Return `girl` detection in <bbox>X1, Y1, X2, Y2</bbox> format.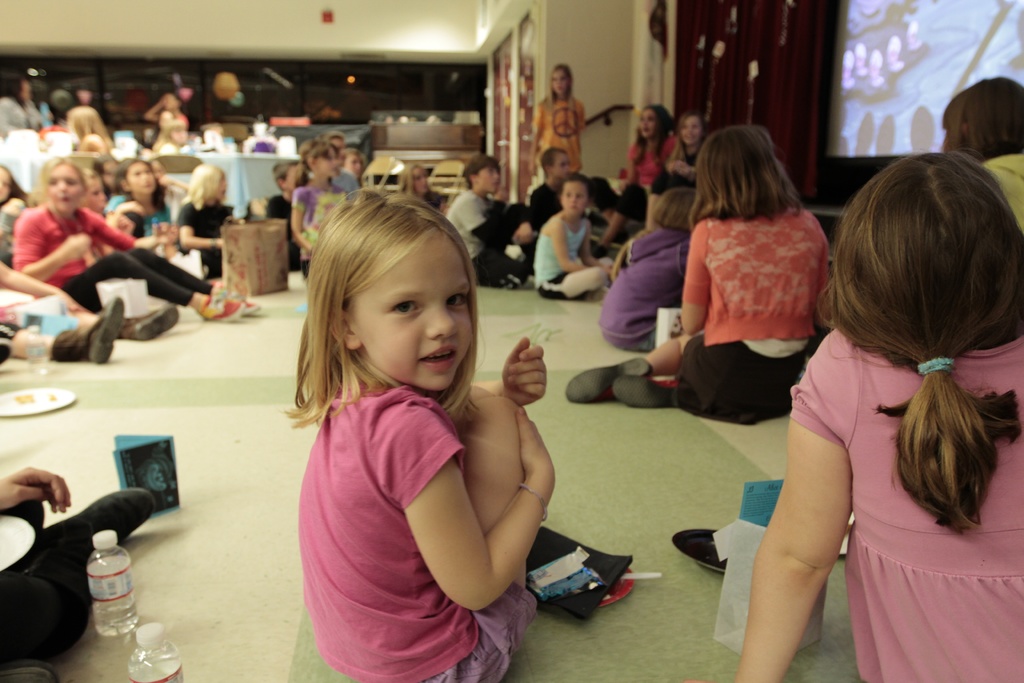
<bbox>279, 178, 557, 682</bbox>.
